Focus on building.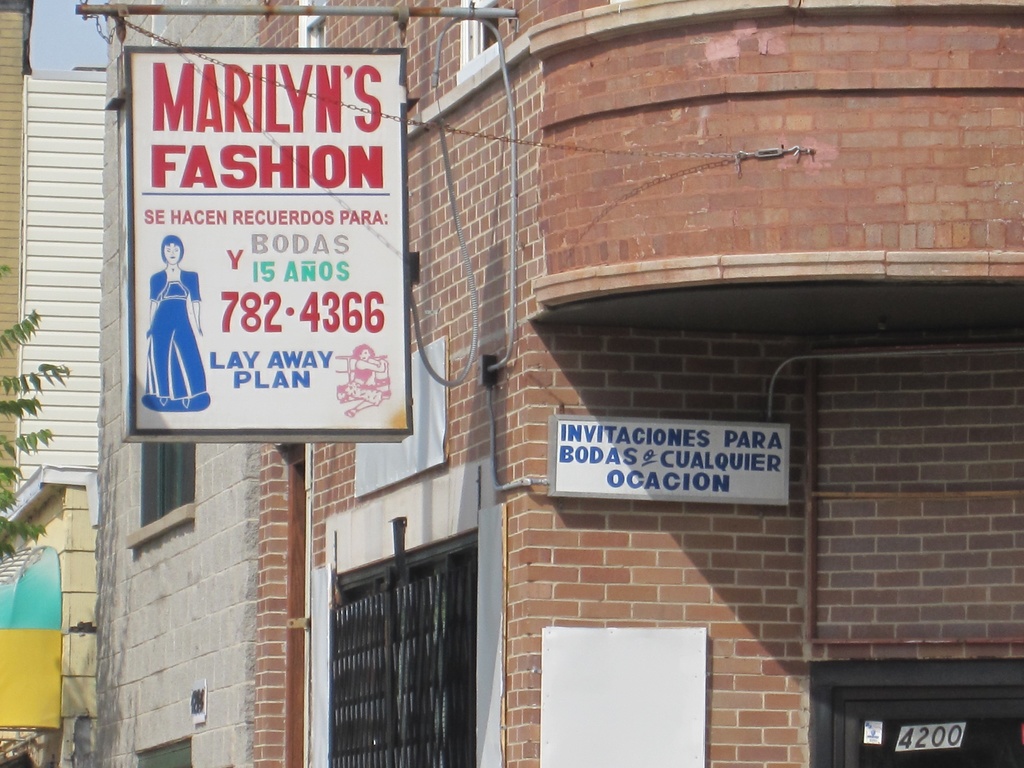
Focused at Rect(253, 1, 1023, 767).
